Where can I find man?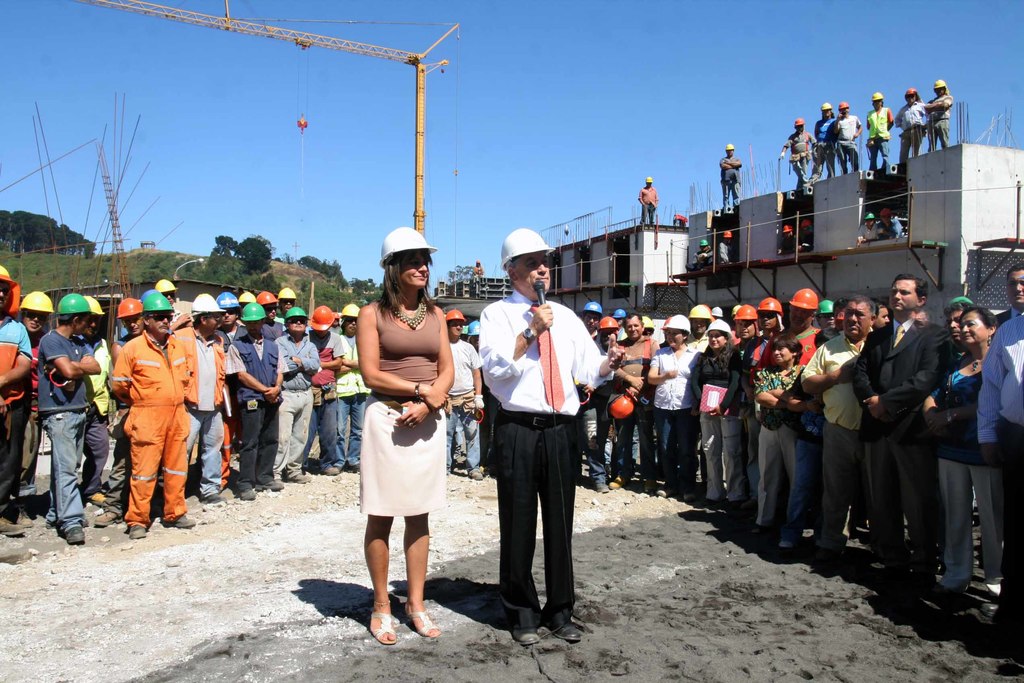
You can find it at bbox=[810, 99, 840, 181].
